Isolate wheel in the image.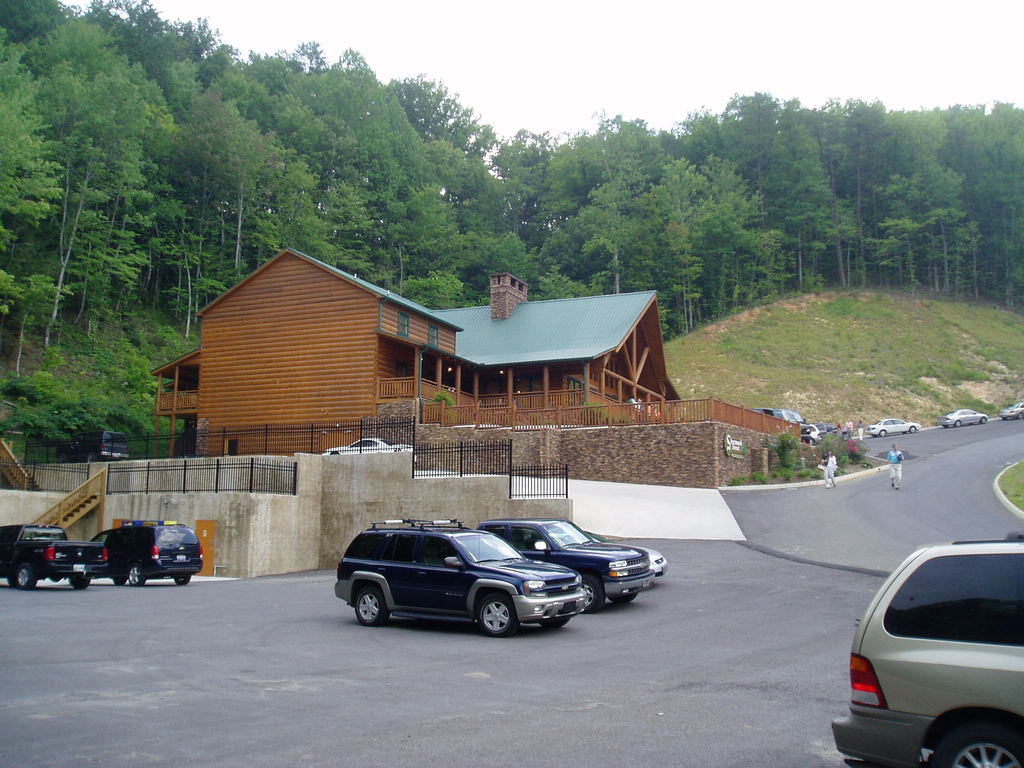
Isolated region: 476,591,522,641.
